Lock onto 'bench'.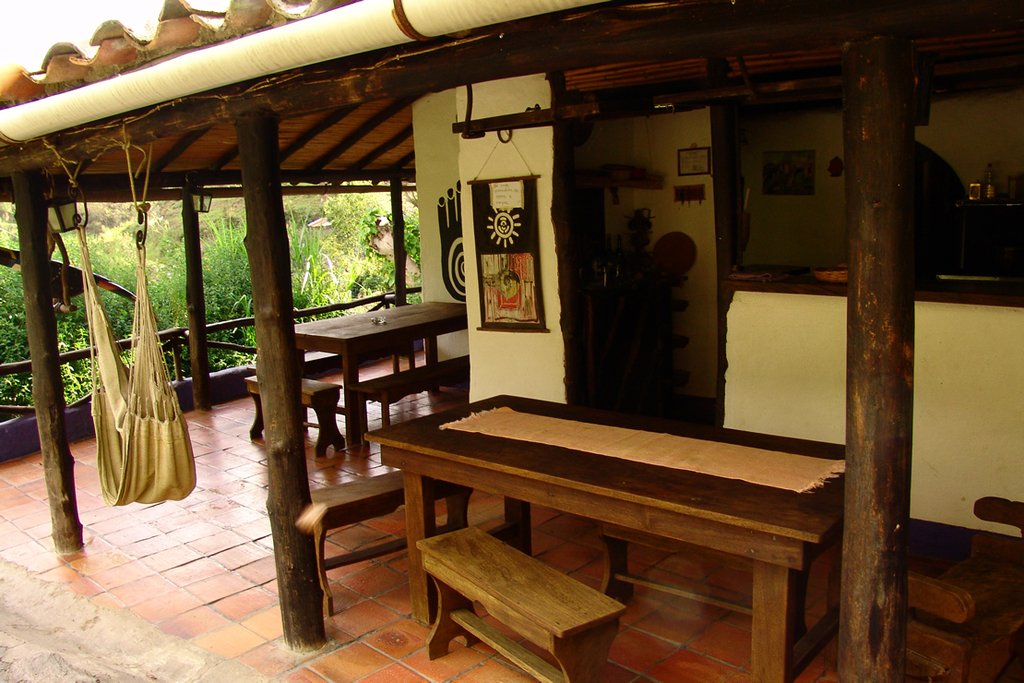
Locked: 355,349,480,431.
